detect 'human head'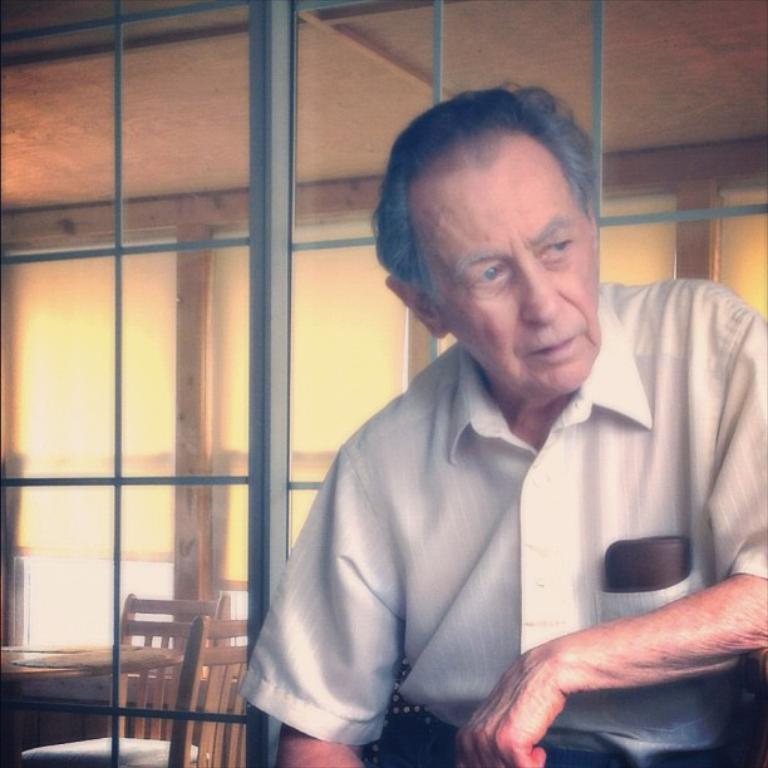
bbox(375, 77, 601, 402)
